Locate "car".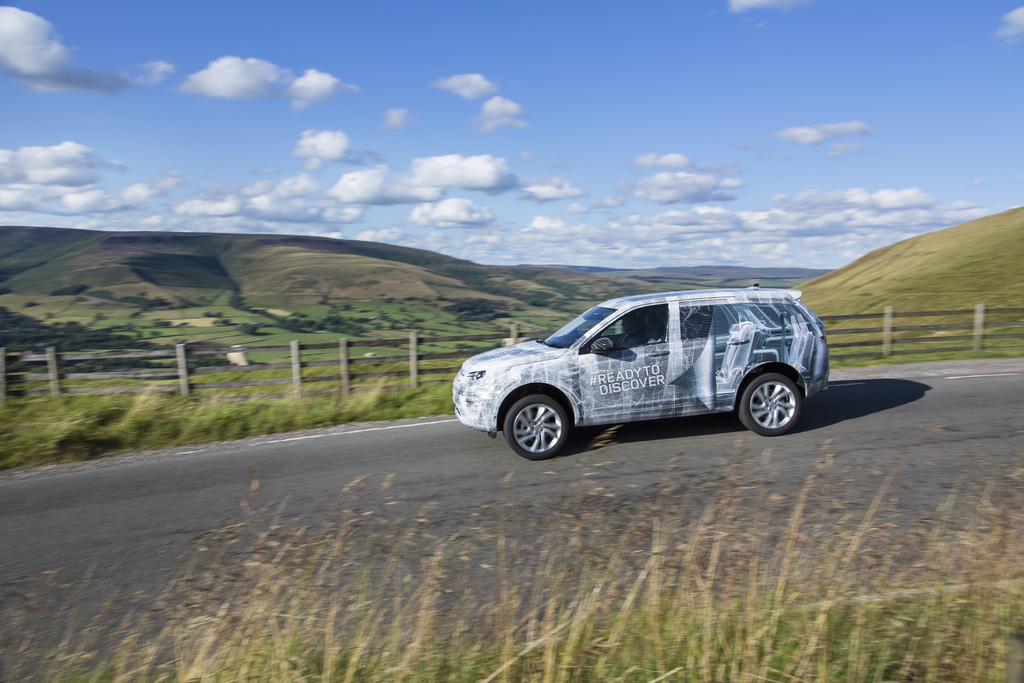
Bounding box: (445,288,833,464).
